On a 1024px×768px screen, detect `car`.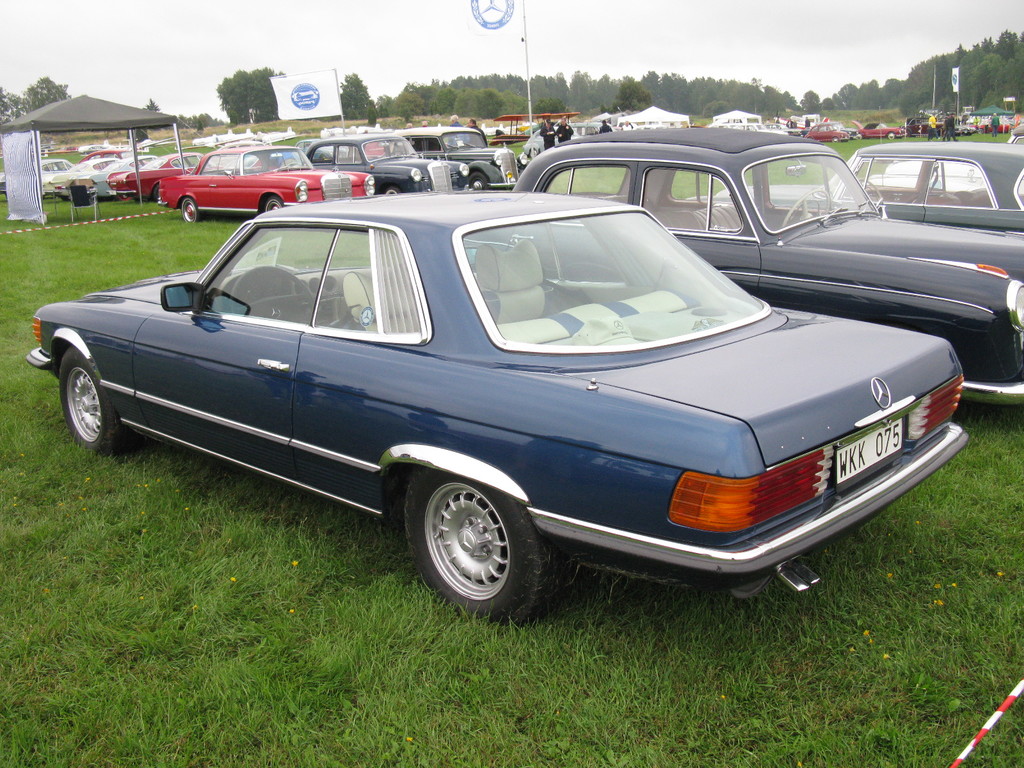
(305, 131, 471, 196).
